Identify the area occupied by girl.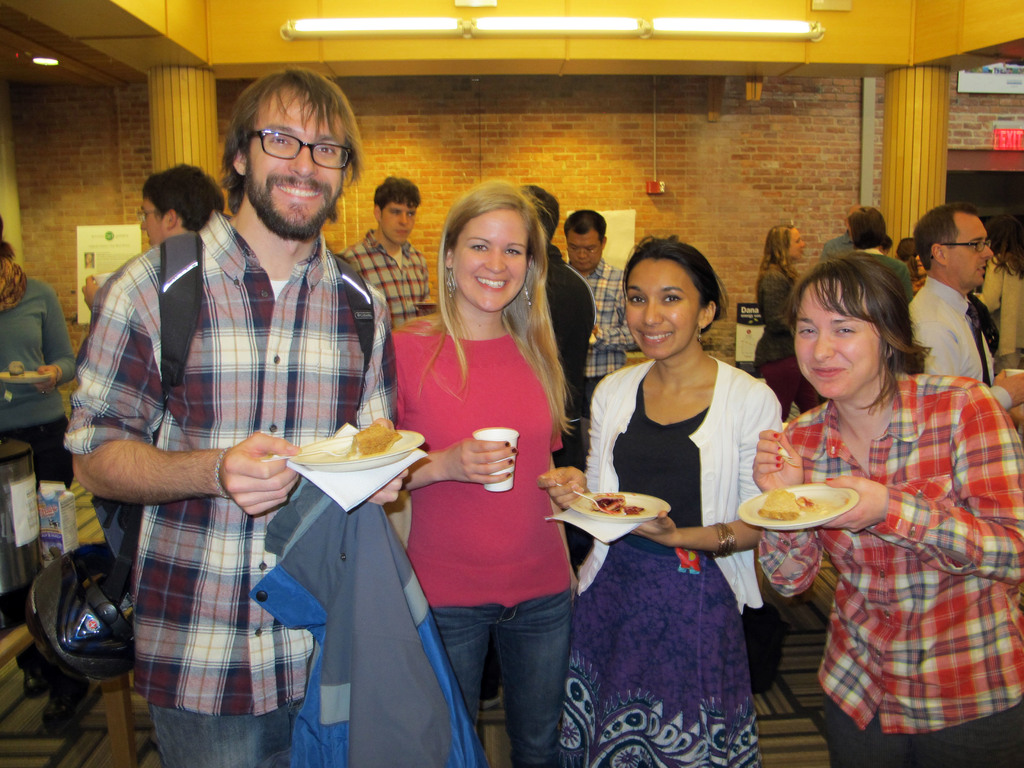
Area: (left=383, top=177, right=588, bottom=767).
